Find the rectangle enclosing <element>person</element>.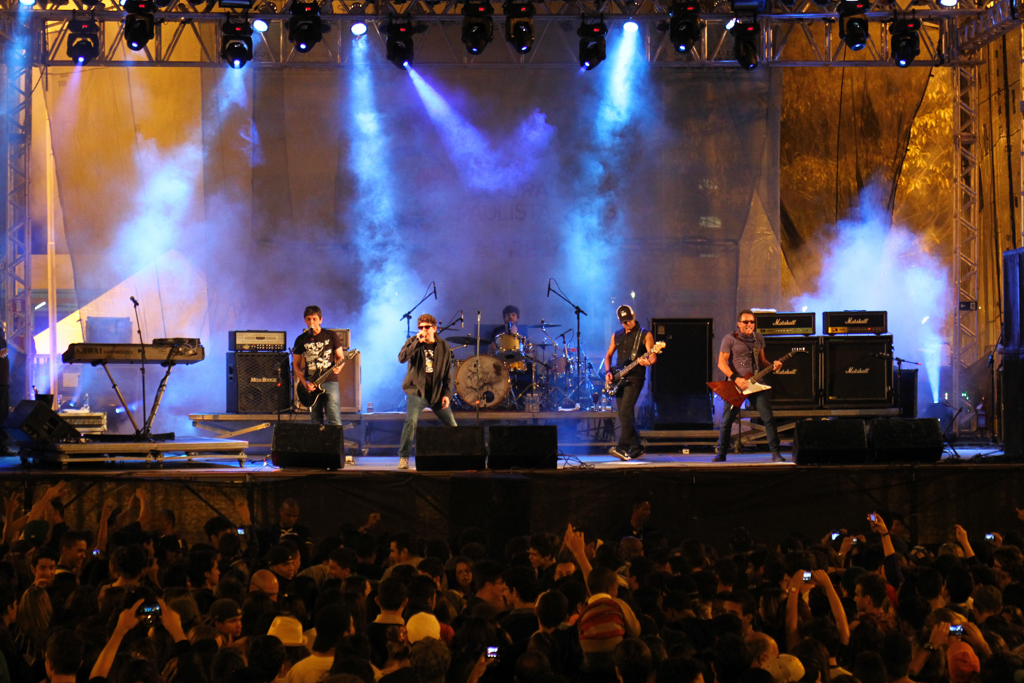
box=[286, 304, 350, 453].
